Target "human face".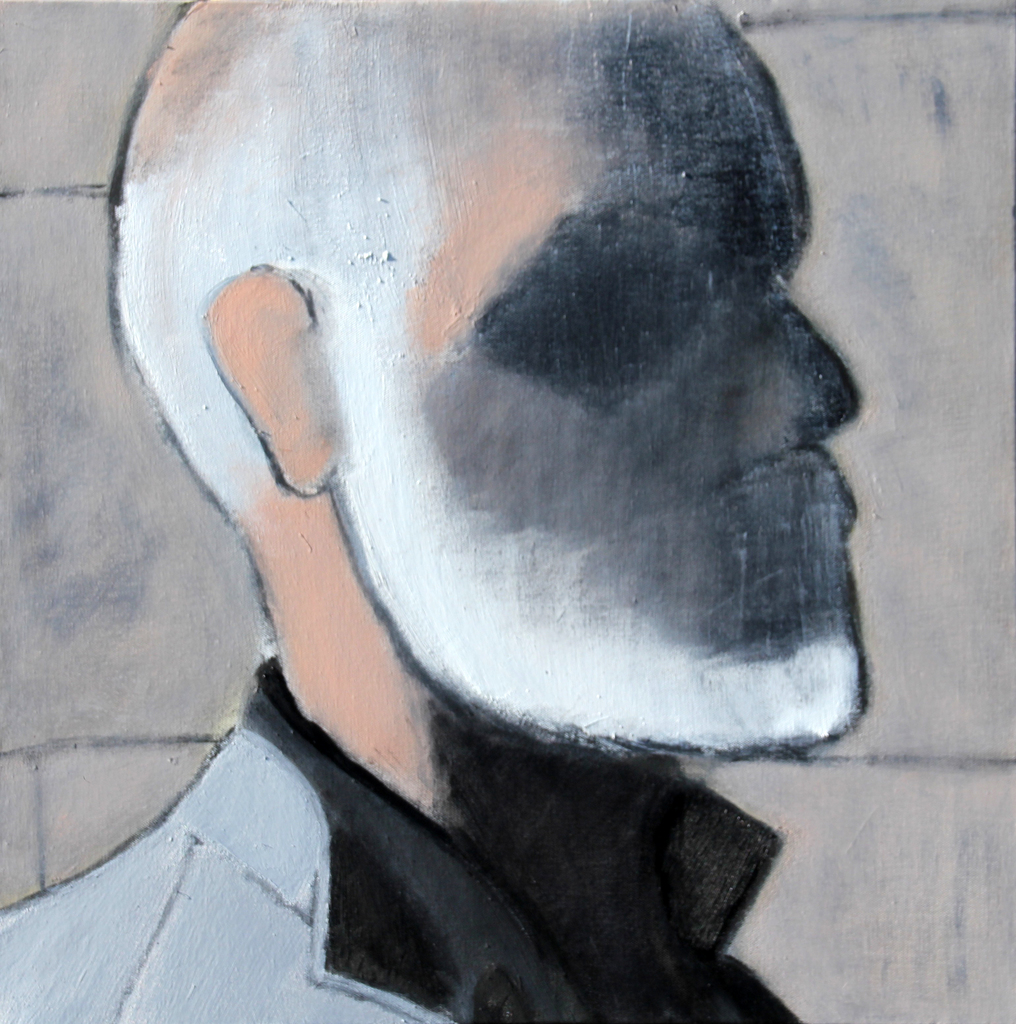
Target region: select_region(324, 28, 871, 756).
